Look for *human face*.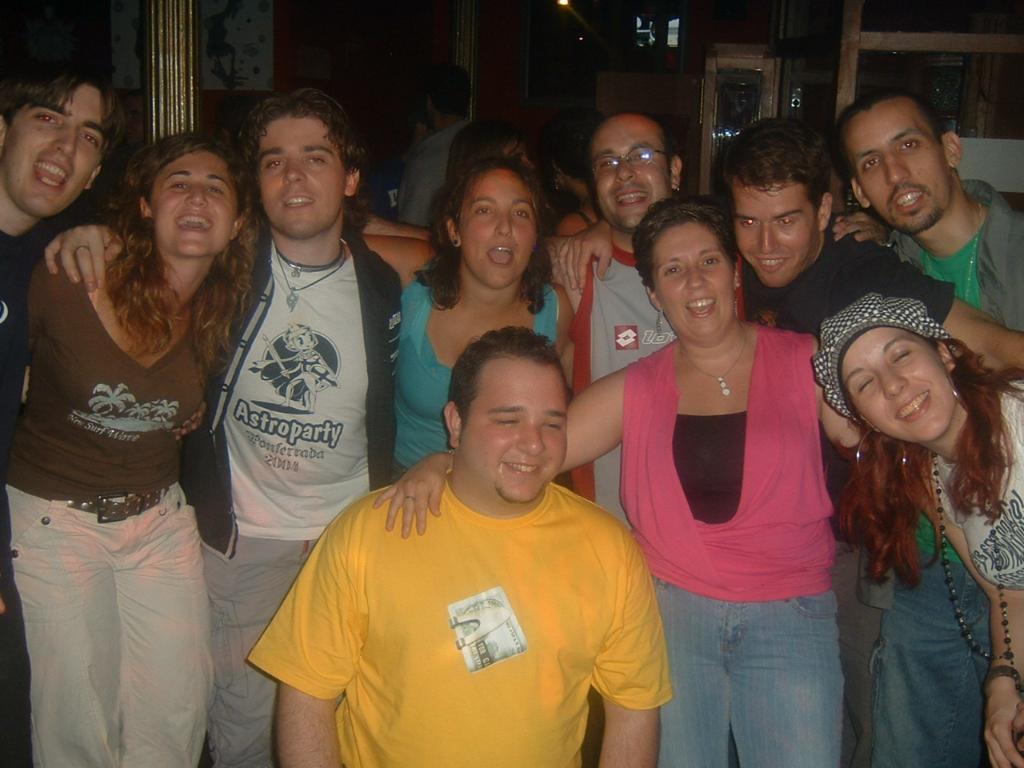
Found: detection(257, 119, 348, 238).
